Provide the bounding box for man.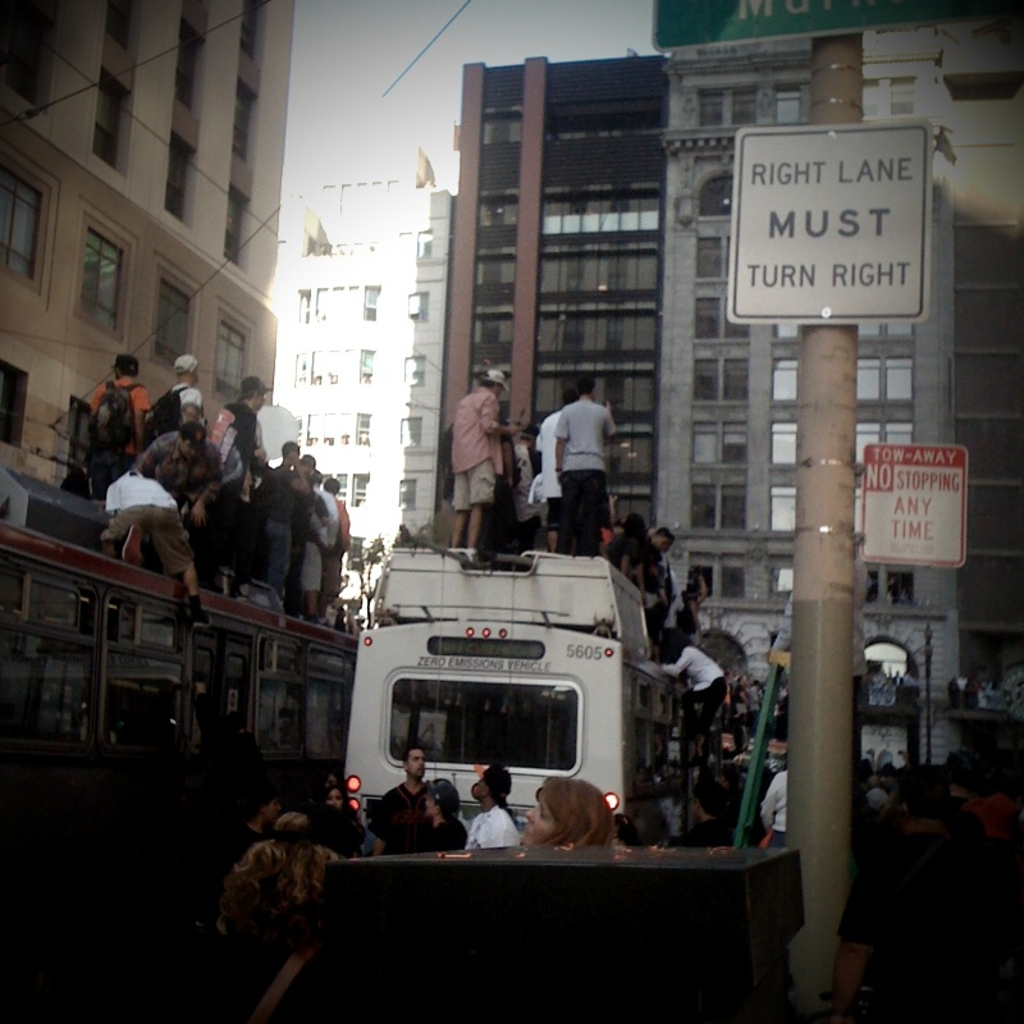
locate(370, 746, 429, 856).
